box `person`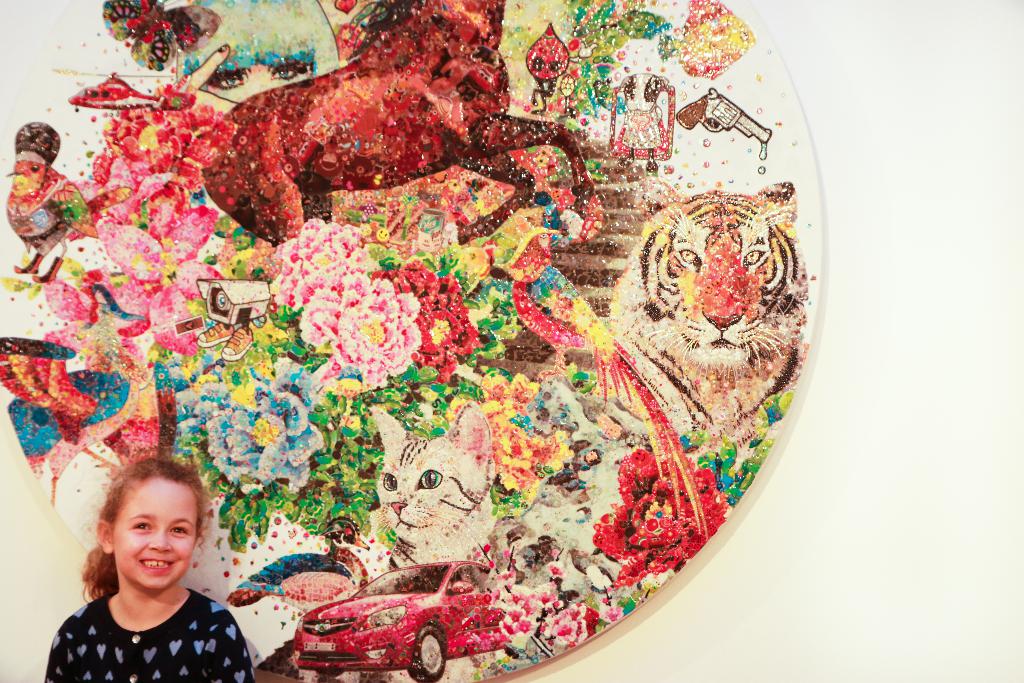
<bbox>45, 455, 262, 682</bbox>
